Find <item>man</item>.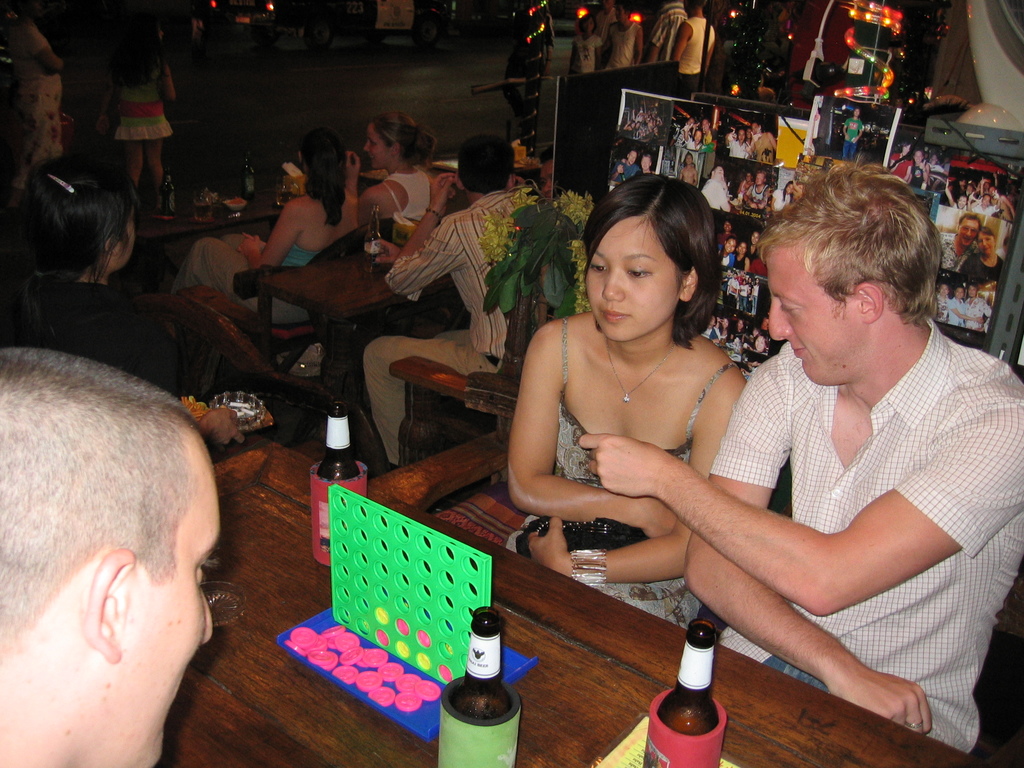
box=[964, 282, 992, 330].
